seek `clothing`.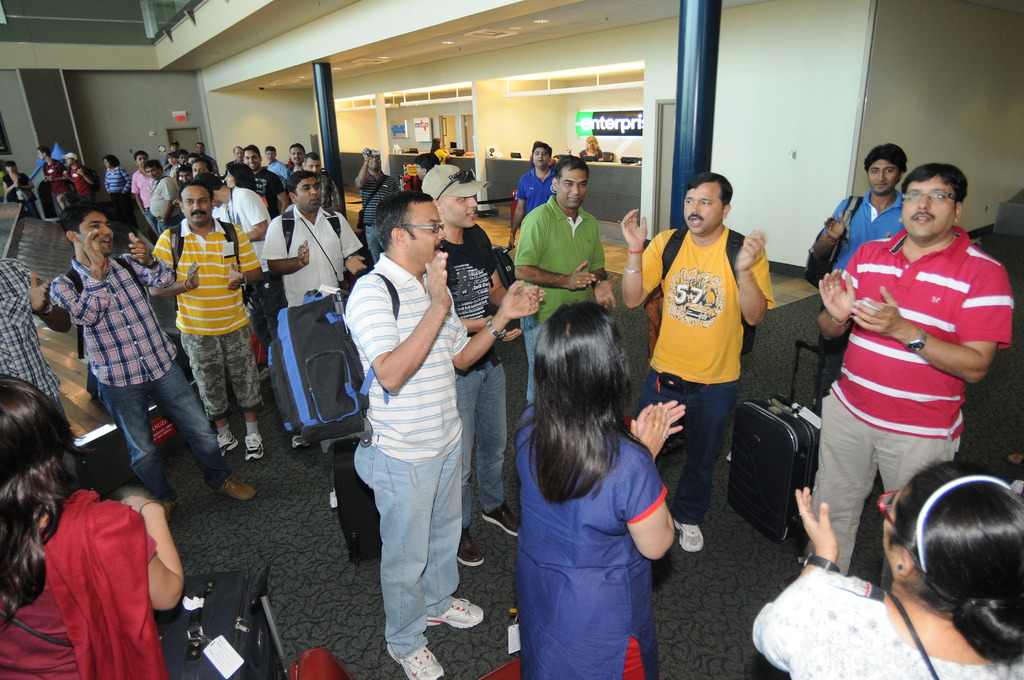
<box>153,213,248,398</box>.
